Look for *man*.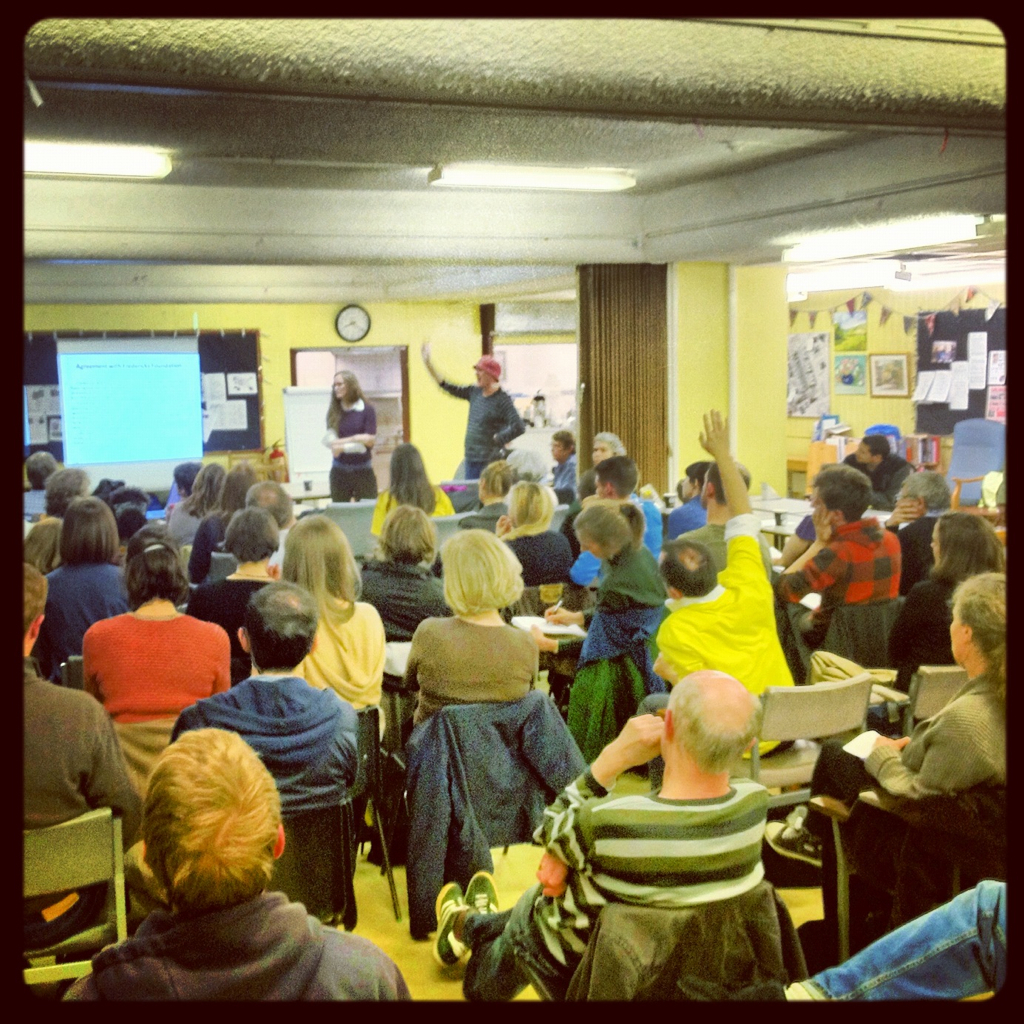
Found: Rect(778, 464, 904, 645).
